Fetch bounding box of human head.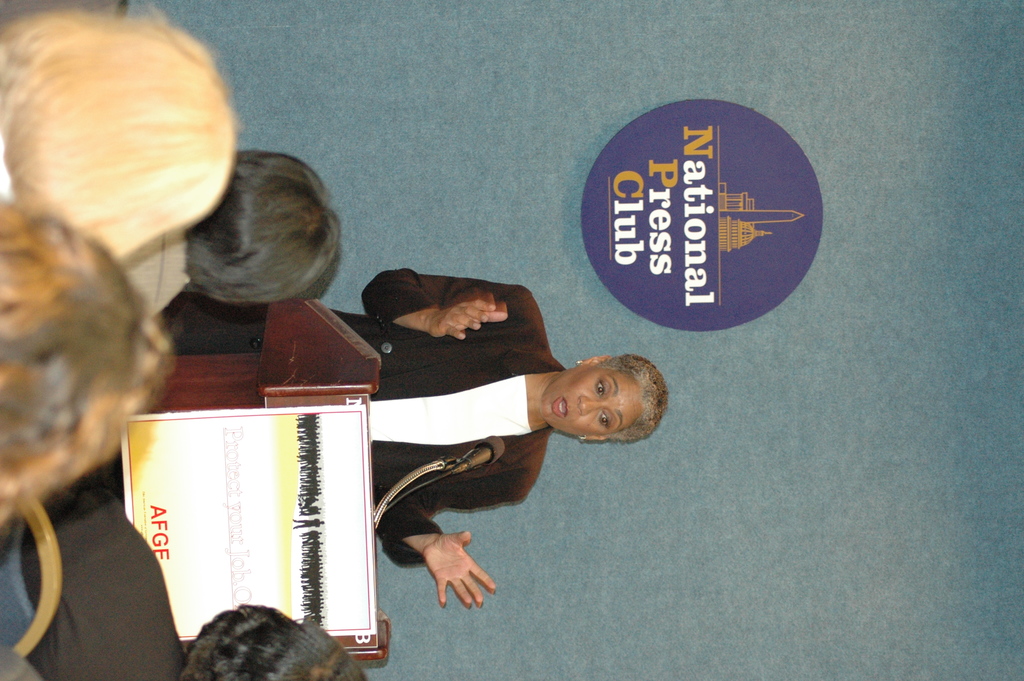
Bbox: box=[0, 193, 182, 536].
